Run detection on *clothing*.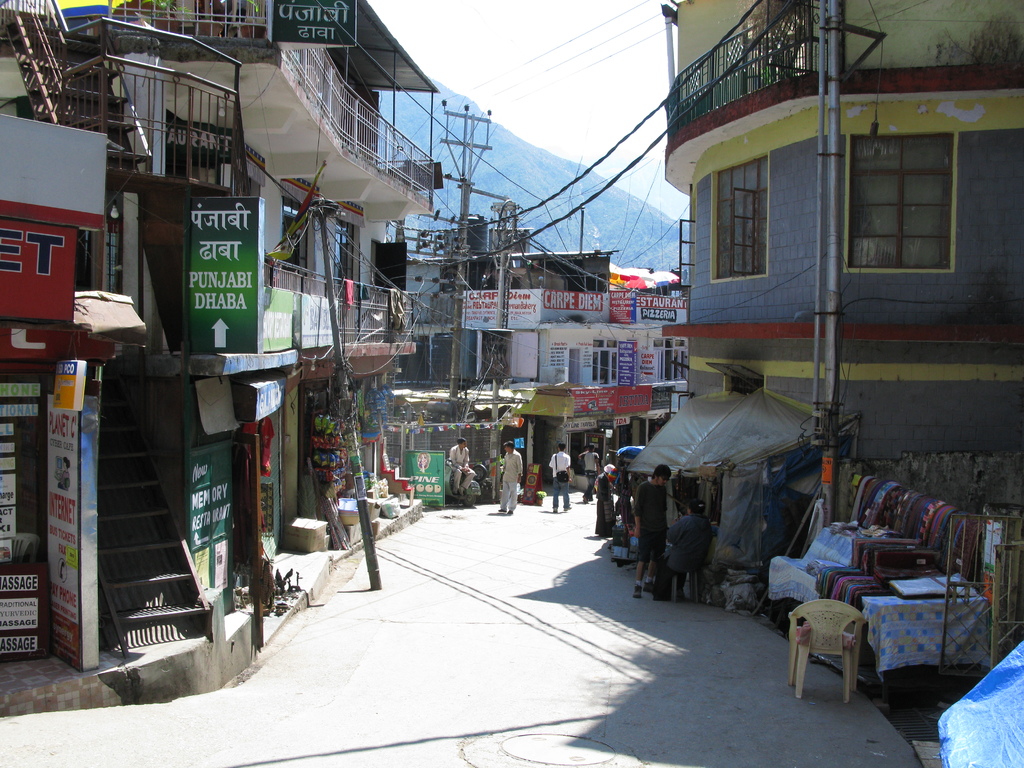
Result: bbox(663, 523, 720, 596).
